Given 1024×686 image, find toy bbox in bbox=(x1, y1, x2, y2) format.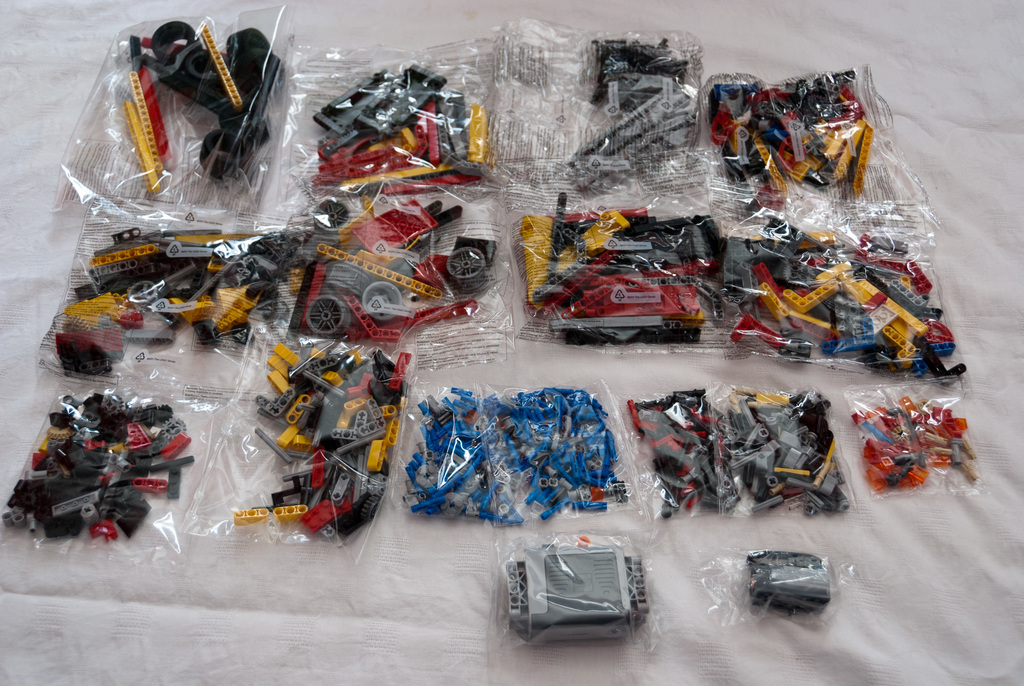
bbox=(851, 400, 977, 493).
